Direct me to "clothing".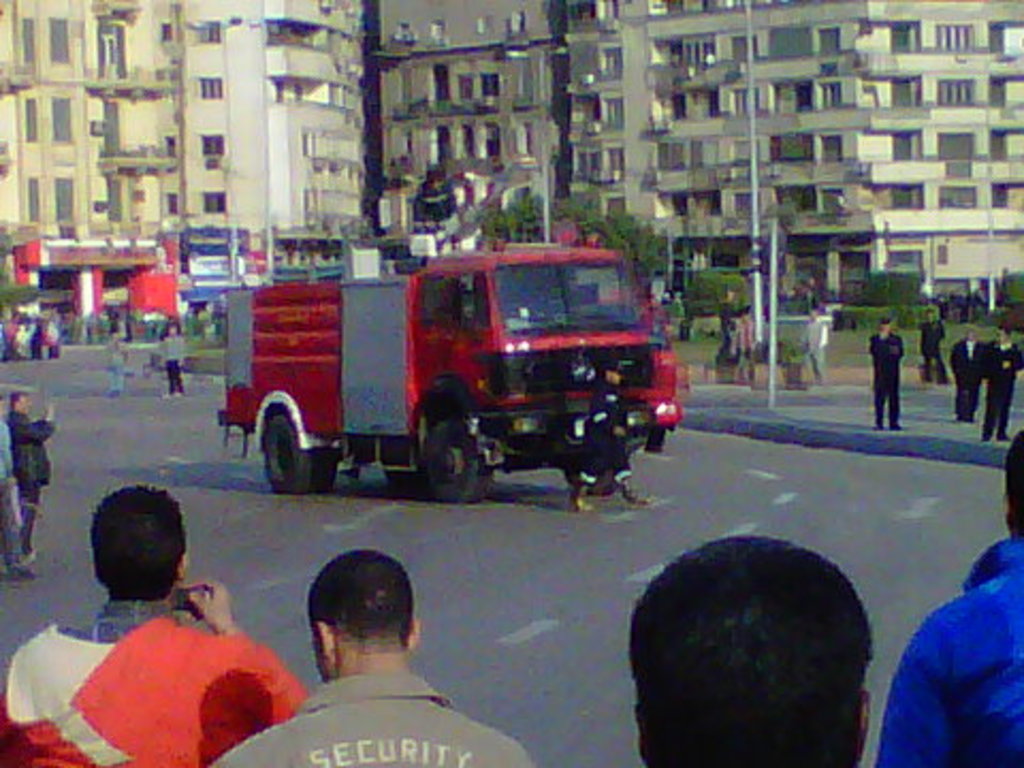
Direction: bbox(215, 674, 538, 766).
